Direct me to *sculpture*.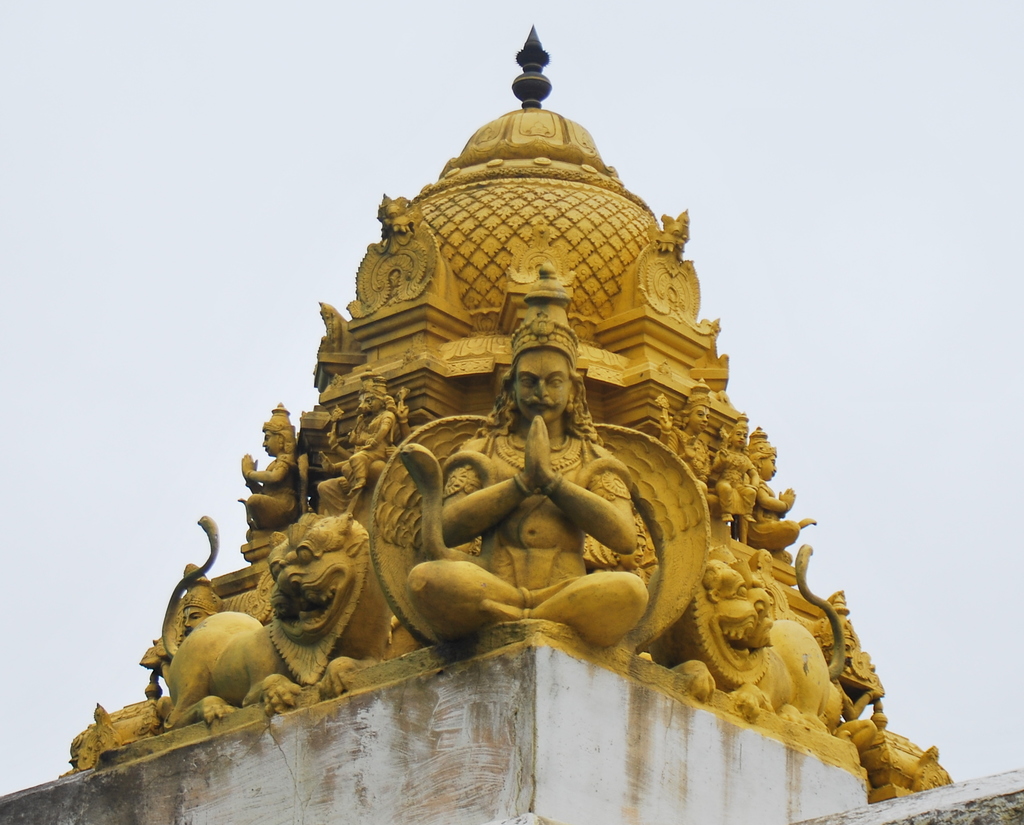
Direction: [x1=819, y1=591, x2=898, y2=754].
